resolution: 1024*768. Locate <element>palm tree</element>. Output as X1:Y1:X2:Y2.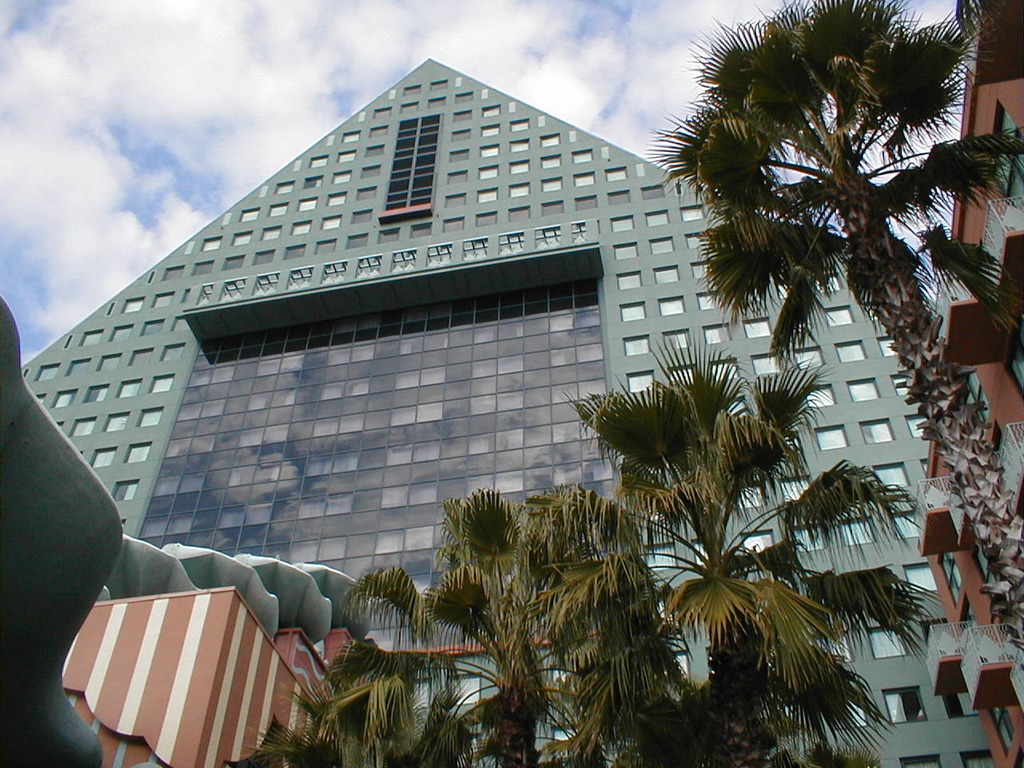
638:0:1023:652.
